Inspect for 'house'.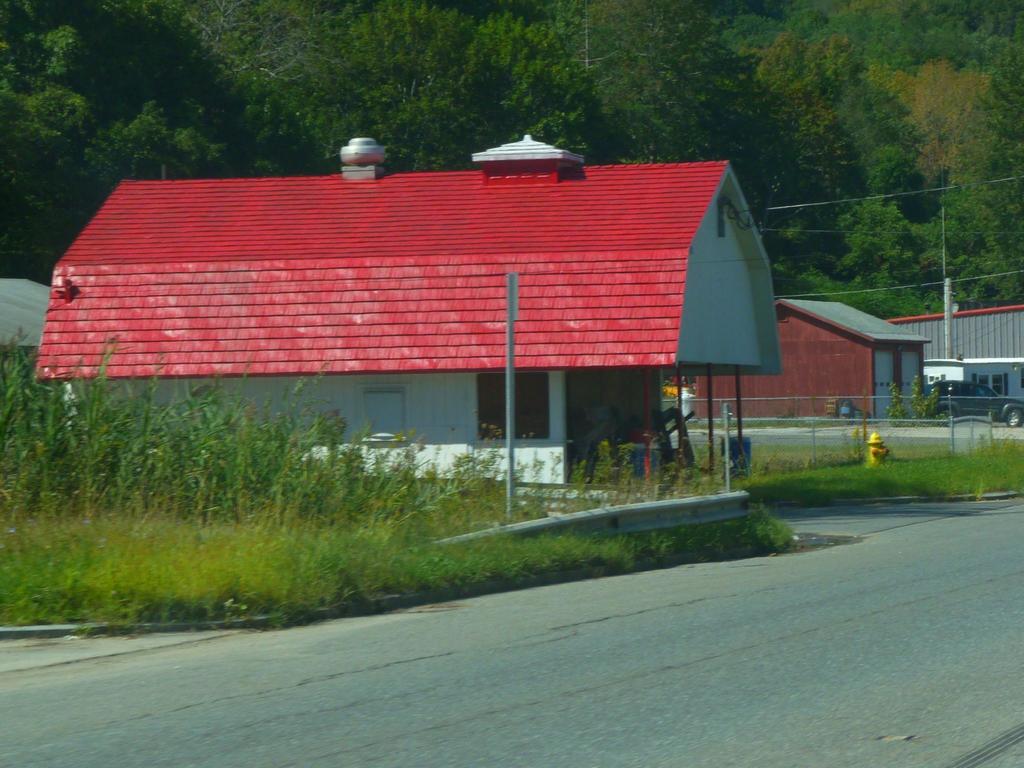
Inspection: {"left": 0, "top": 274, "right": 50, "bottom": 347}.
